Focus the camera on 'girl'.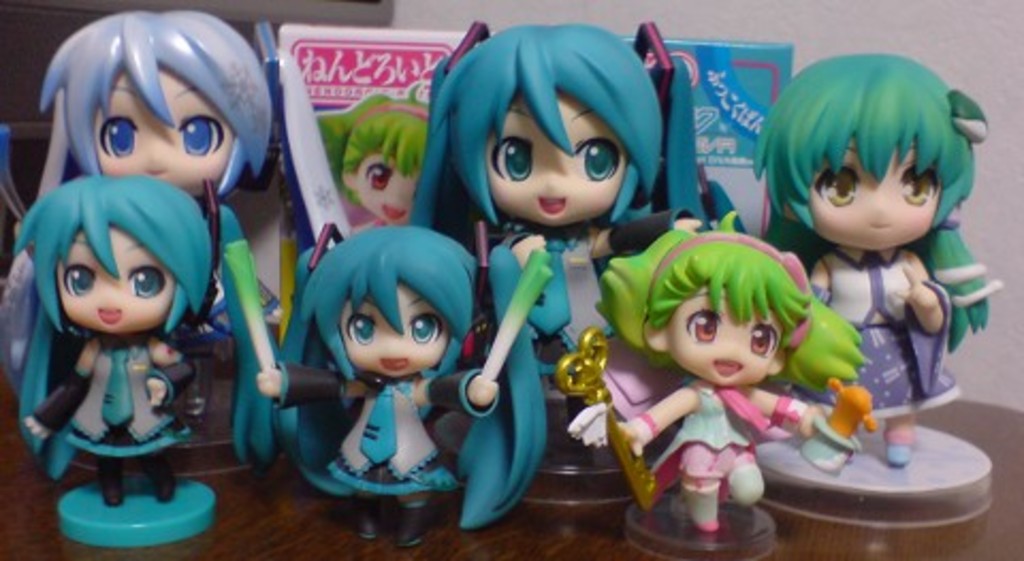
Focus region: region(412, 15, 668, 333).
